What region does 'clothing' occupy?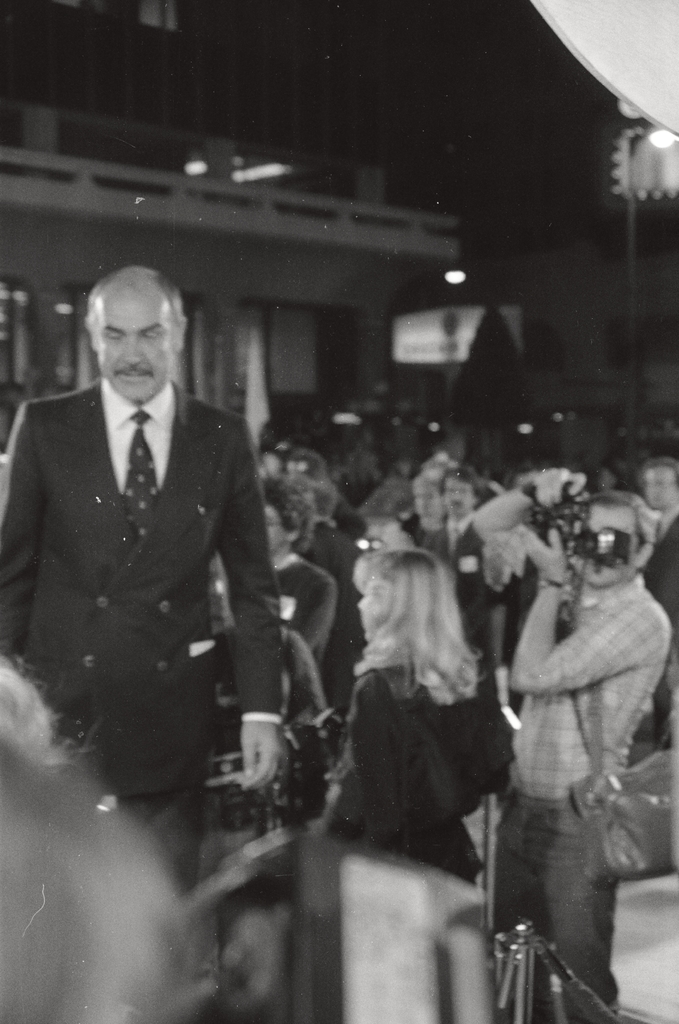
rect(317, 659, 519, 1023).
